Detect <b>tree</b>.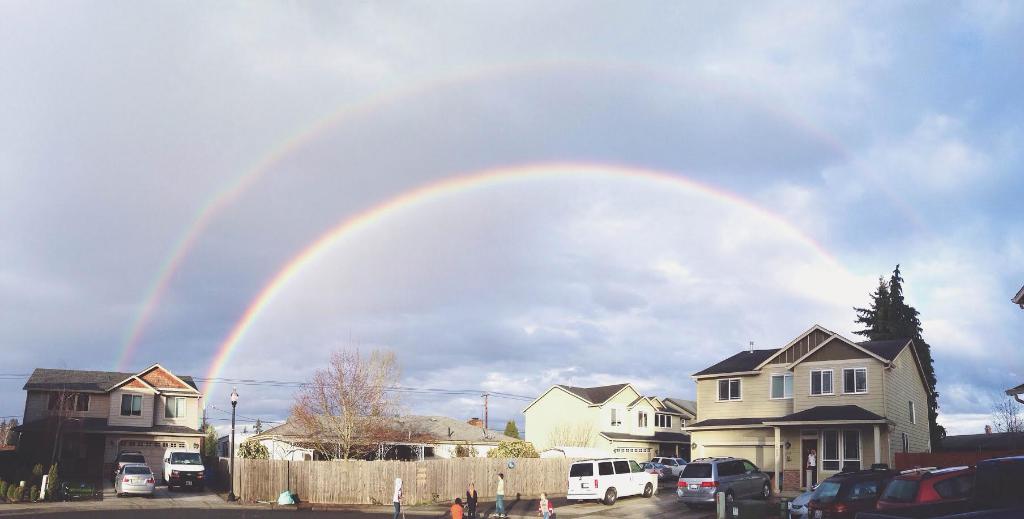
Detected at bbox=[987, 380, 1022, 439].
